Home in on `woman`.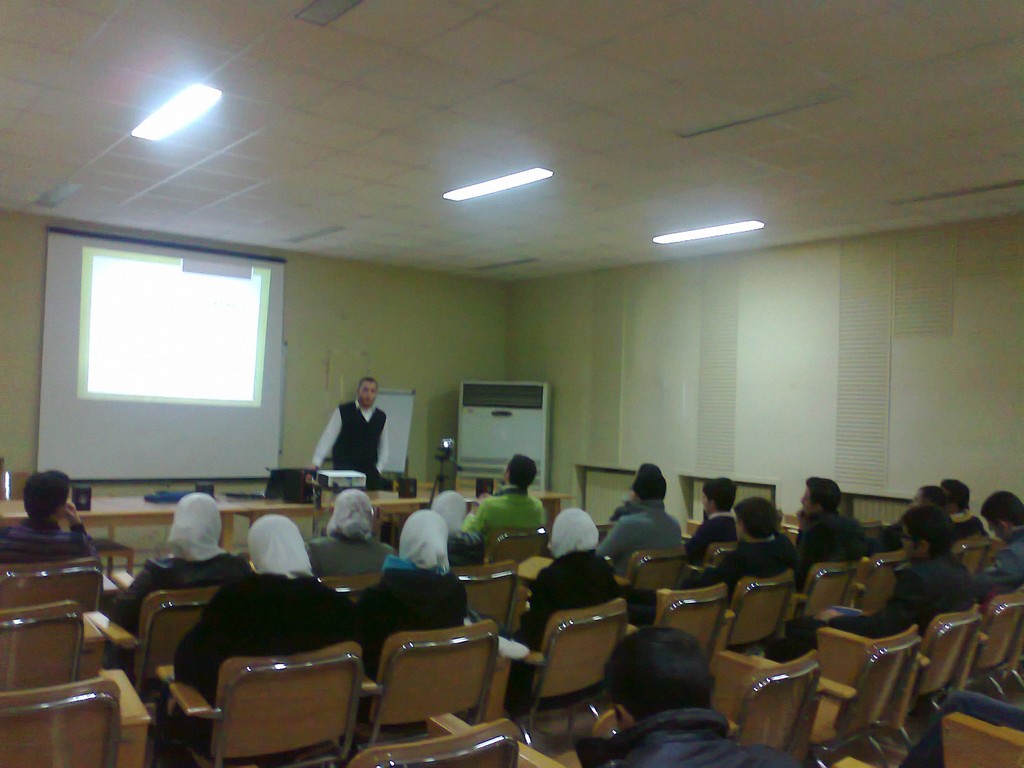
Homed in at Rect(515, 504, 631, 707).
